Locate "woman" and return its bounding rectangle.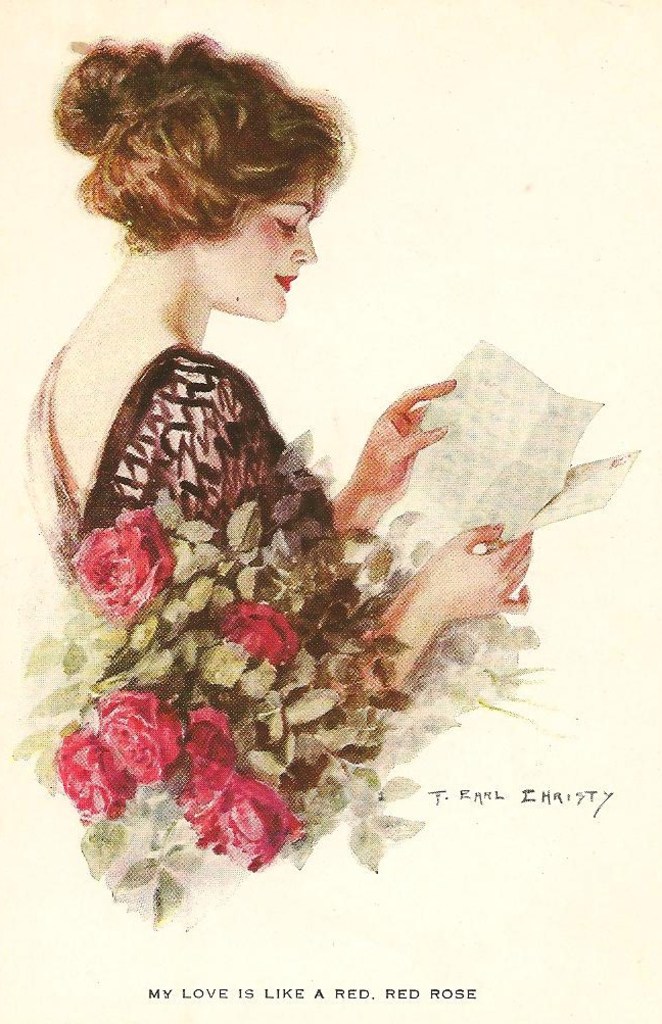
BBox(0, 12, 522, 916).
